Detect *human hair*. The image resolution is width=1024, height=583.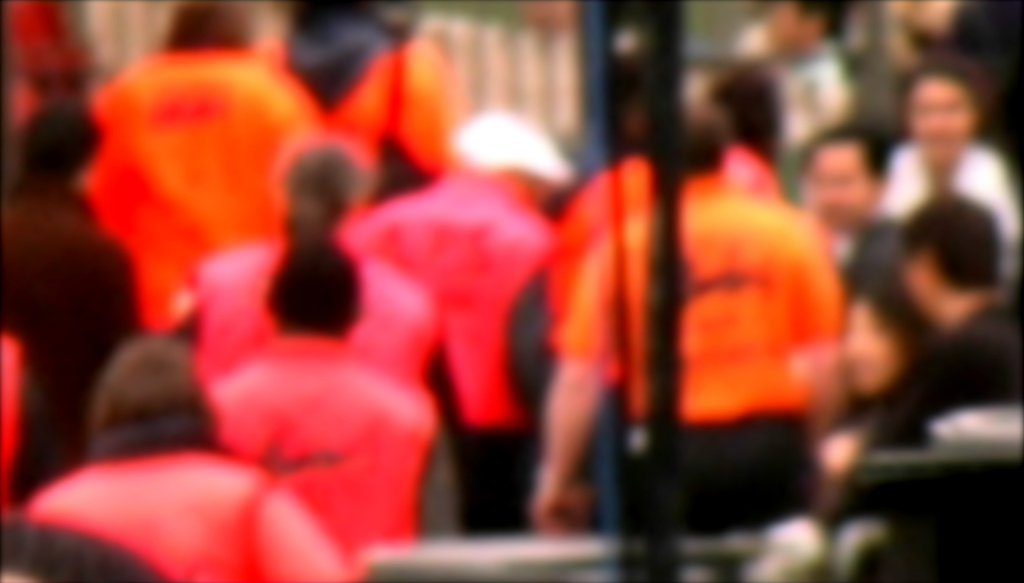
bbox(900, 188, 1007, 293).
